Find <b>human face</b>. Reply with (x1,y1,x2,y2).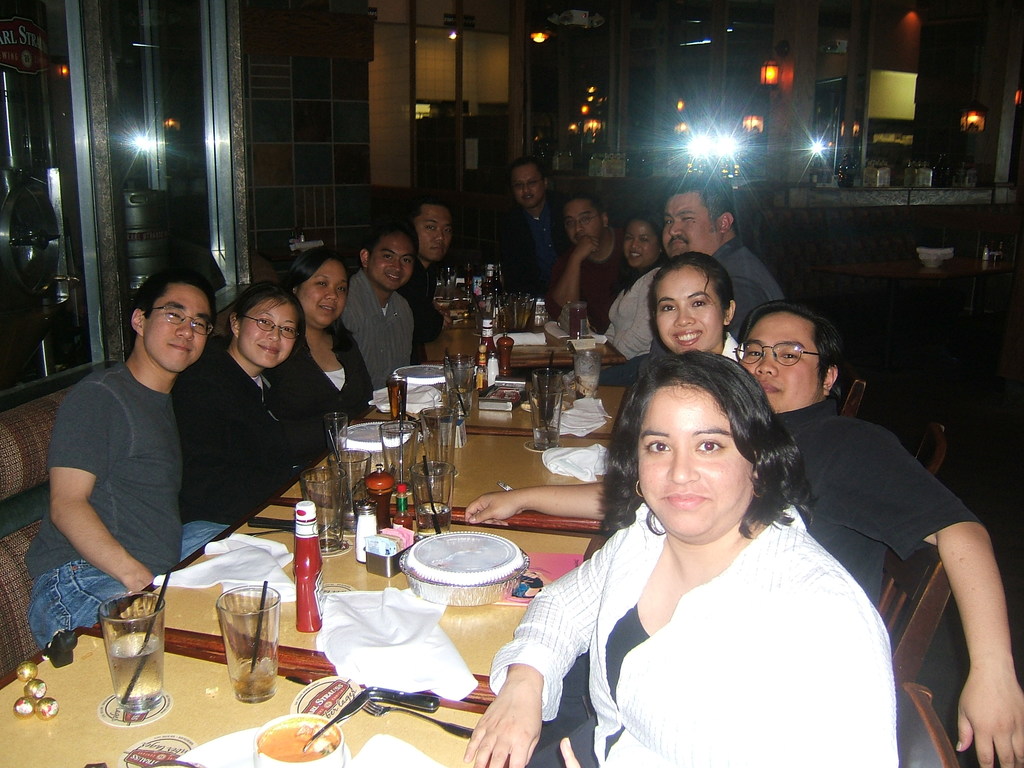
(622,223,659,266).
